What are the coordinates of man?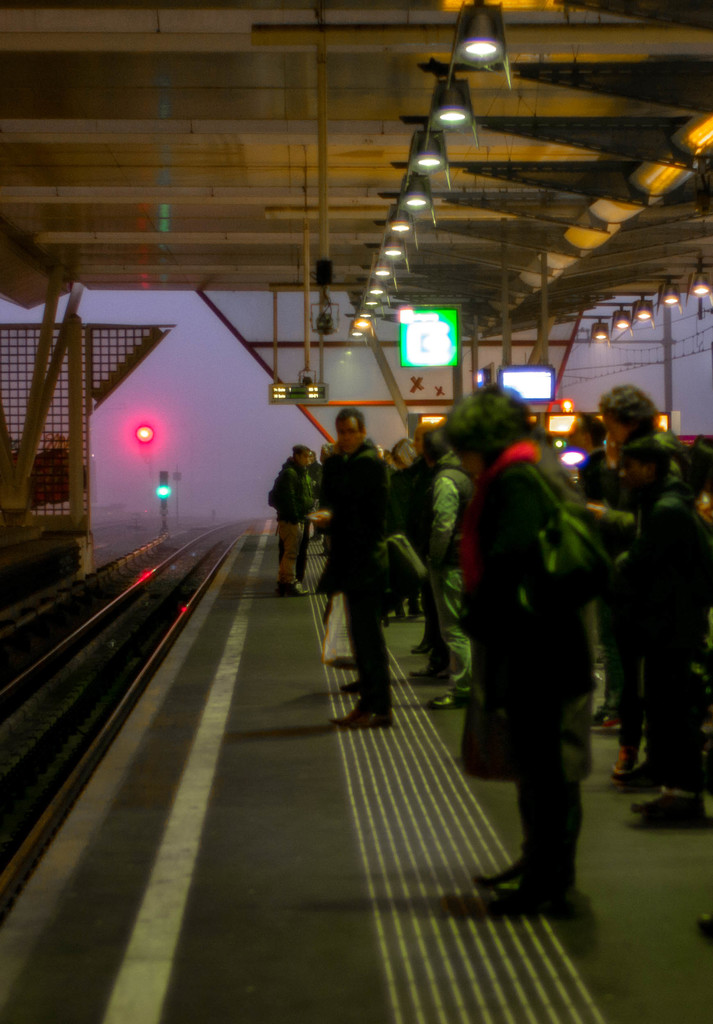
<bbox>293, 389, 402, 709</bbox>.
